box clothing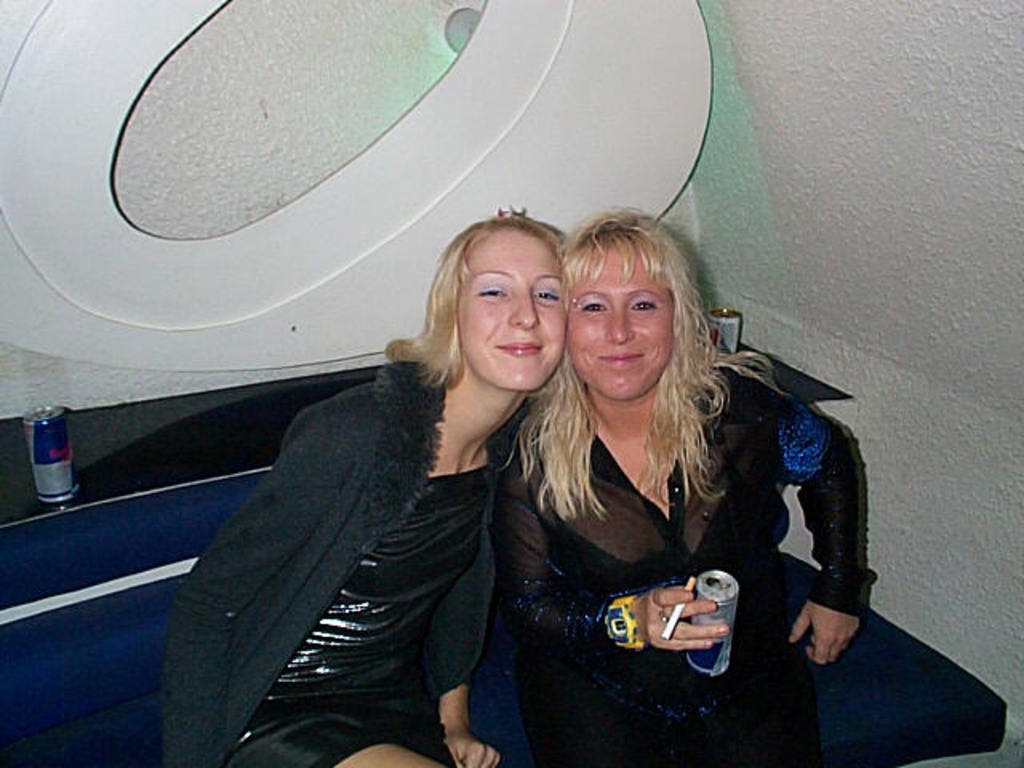
498:338:869:731
